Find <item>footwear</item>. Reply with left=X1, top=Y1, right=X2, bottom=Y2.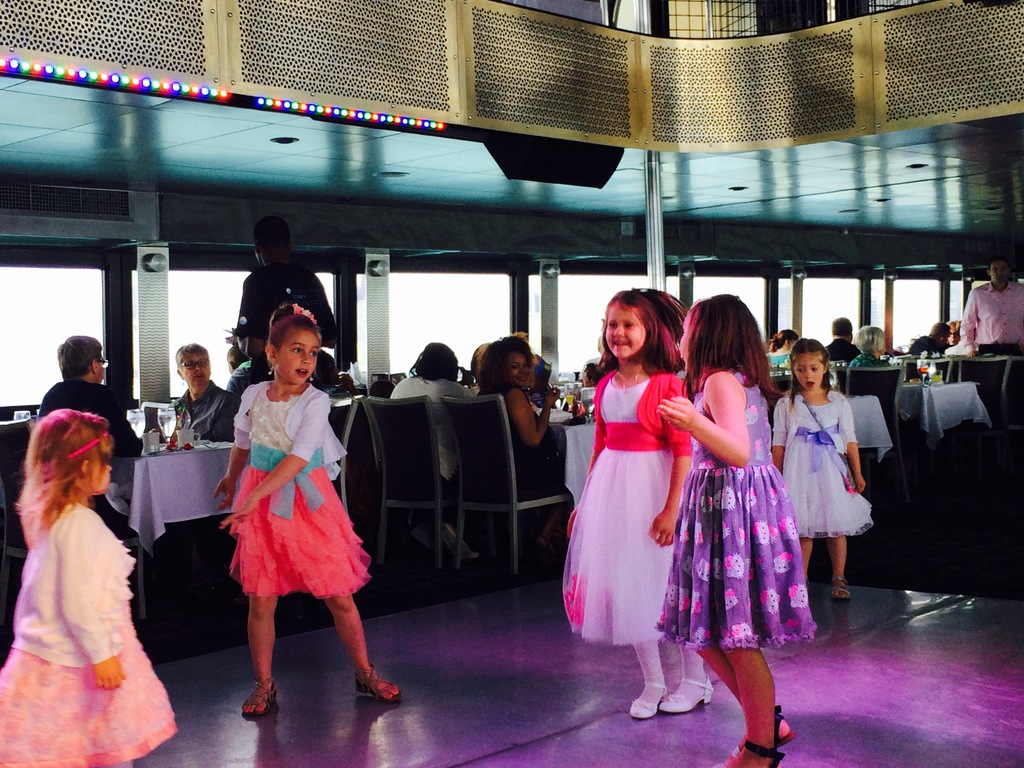
left=721, top=730, right=780, bottom=766.
